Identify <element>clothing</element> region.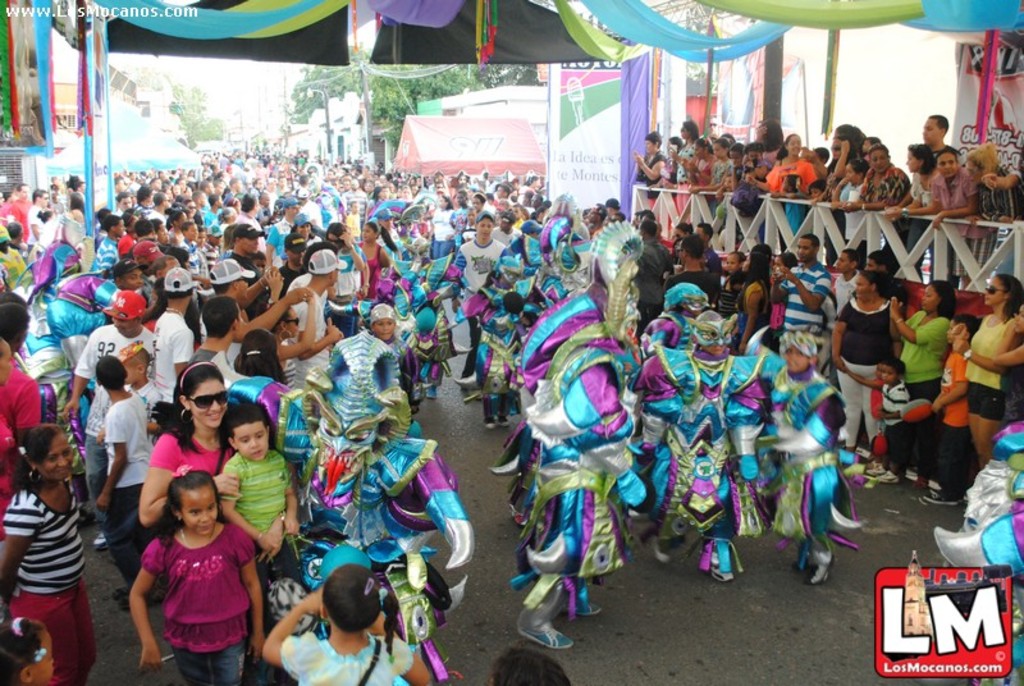
Region: x1=288 y1=630 x2=410 y2=685.
